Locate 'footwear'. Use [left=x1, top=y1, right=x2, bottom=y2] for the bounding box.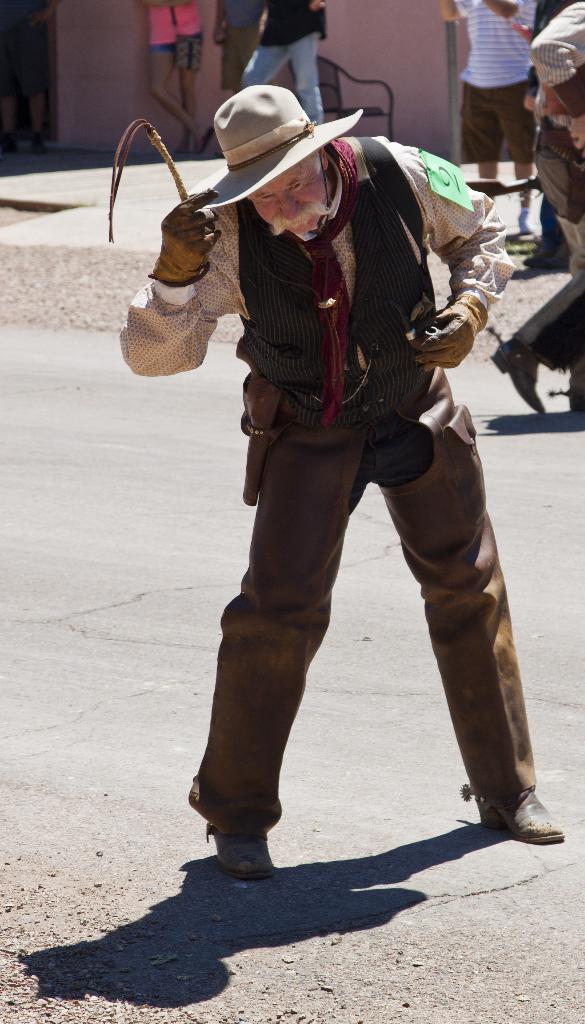
[left=197, top=132, right=215, bottom=149].
